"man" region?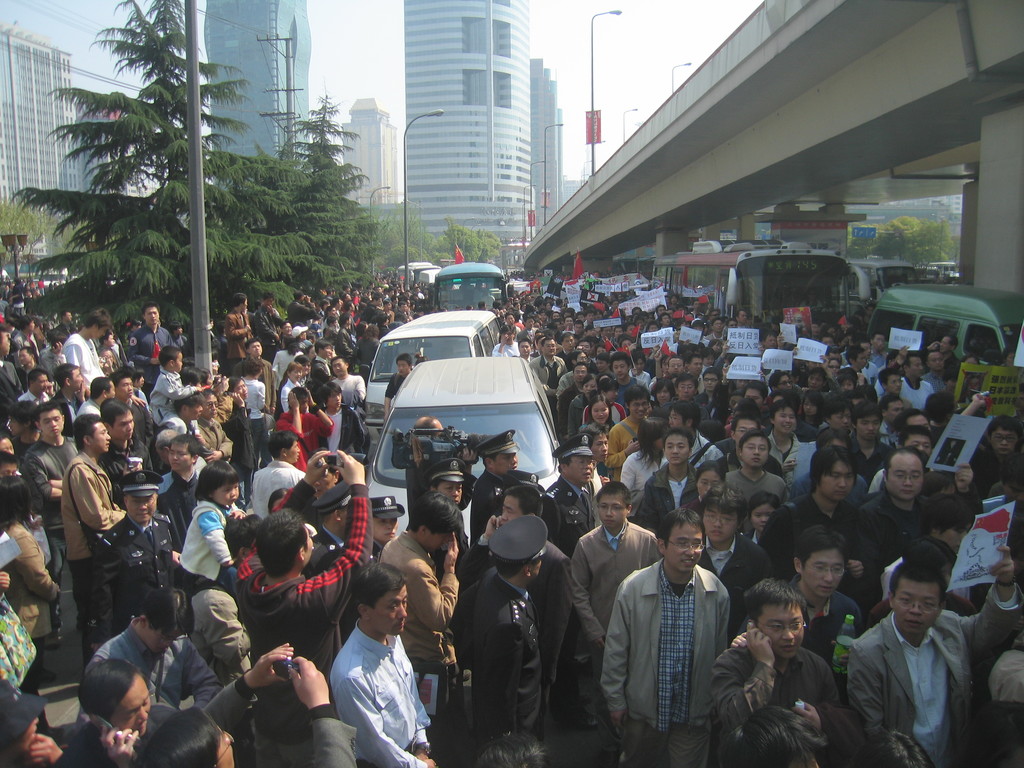
241,333,278,428
